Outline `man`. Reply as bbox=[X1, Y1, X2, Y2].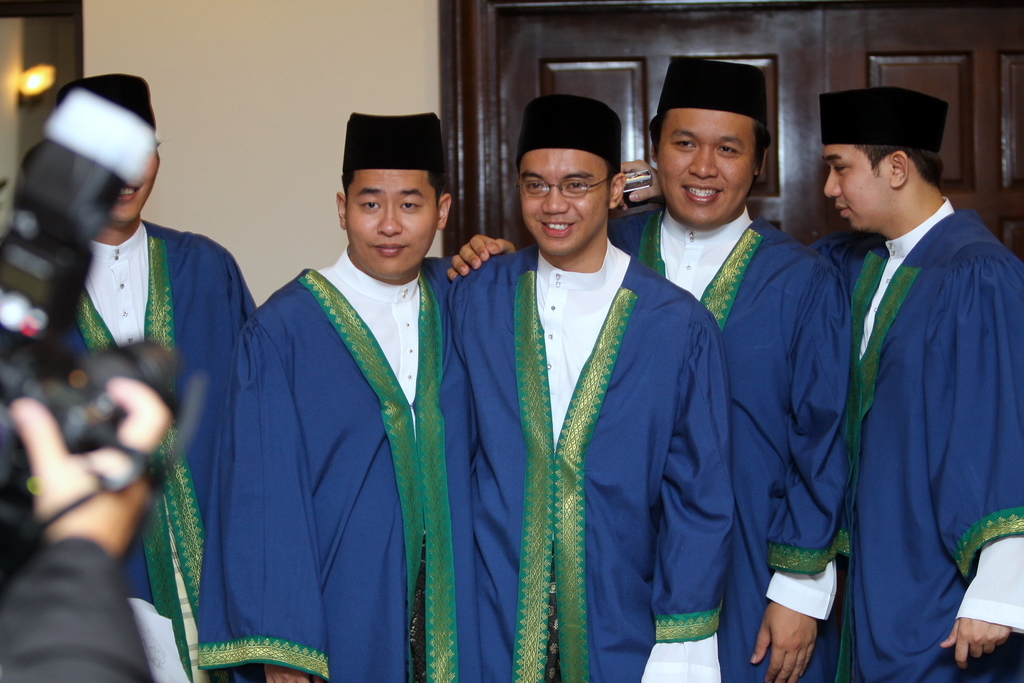
bbox=[438, 81, 731, 682].
